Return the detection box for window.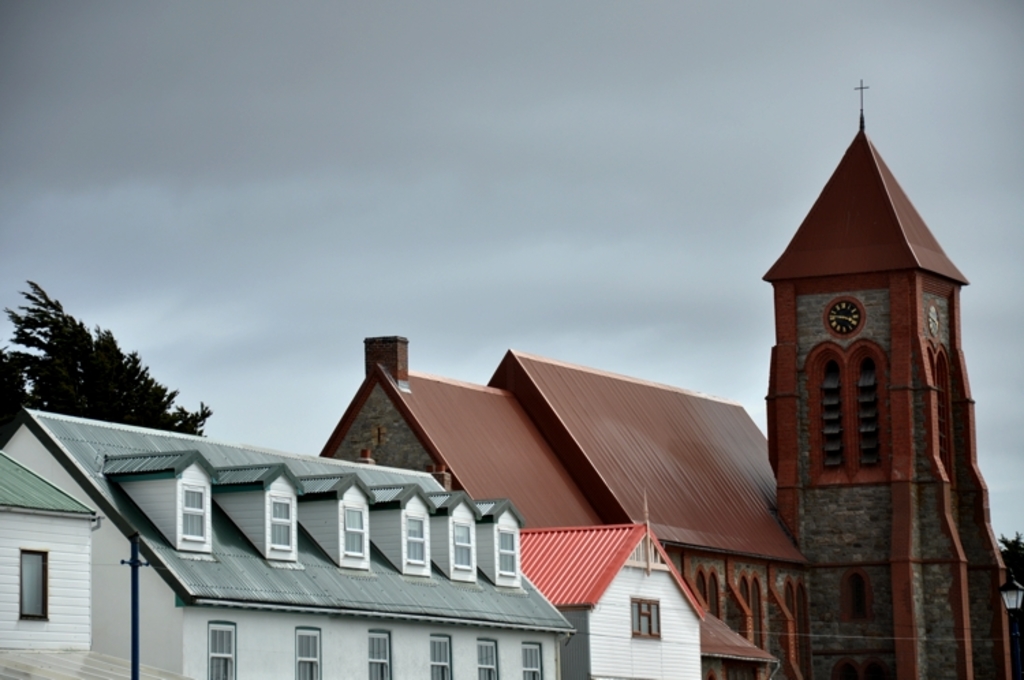
[298, 627, 314, 679].
